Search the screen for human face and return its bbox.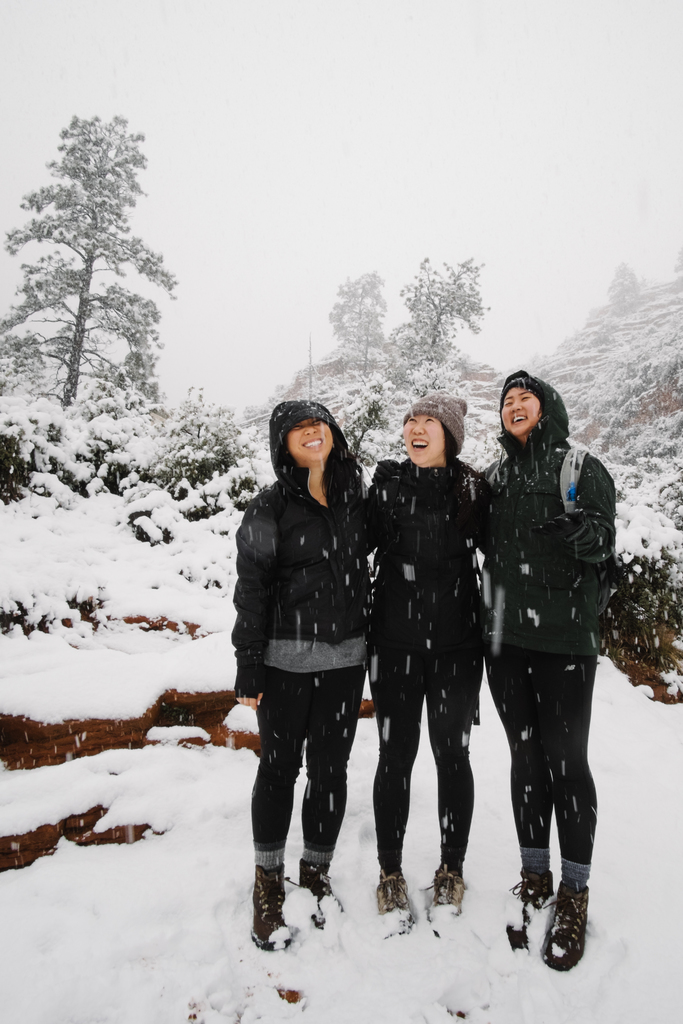
Found: x1=401, y1=408, x2=443, y2=464.
